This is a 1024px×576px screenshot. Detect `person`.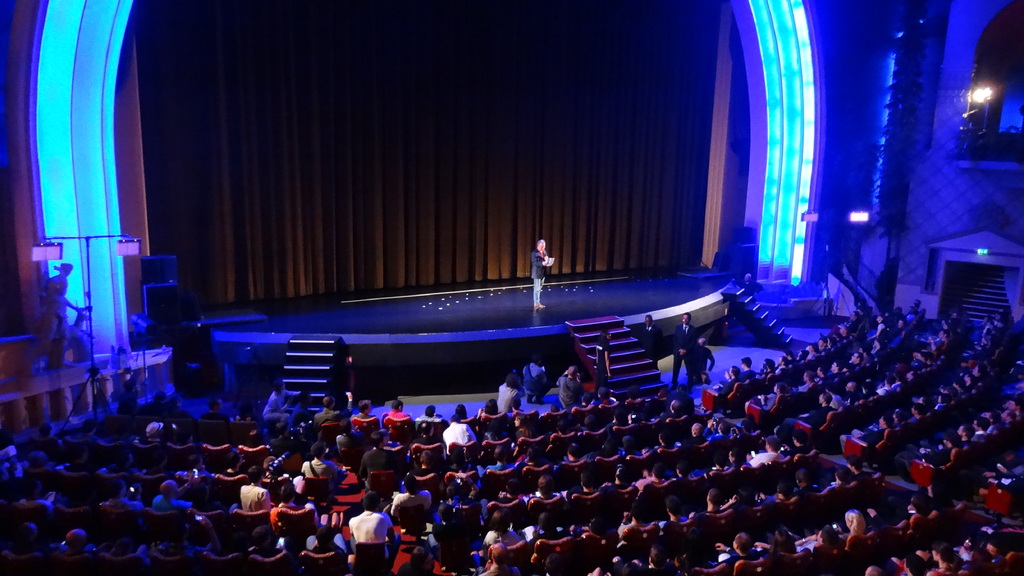
<box>699,529,776,570</box>.
